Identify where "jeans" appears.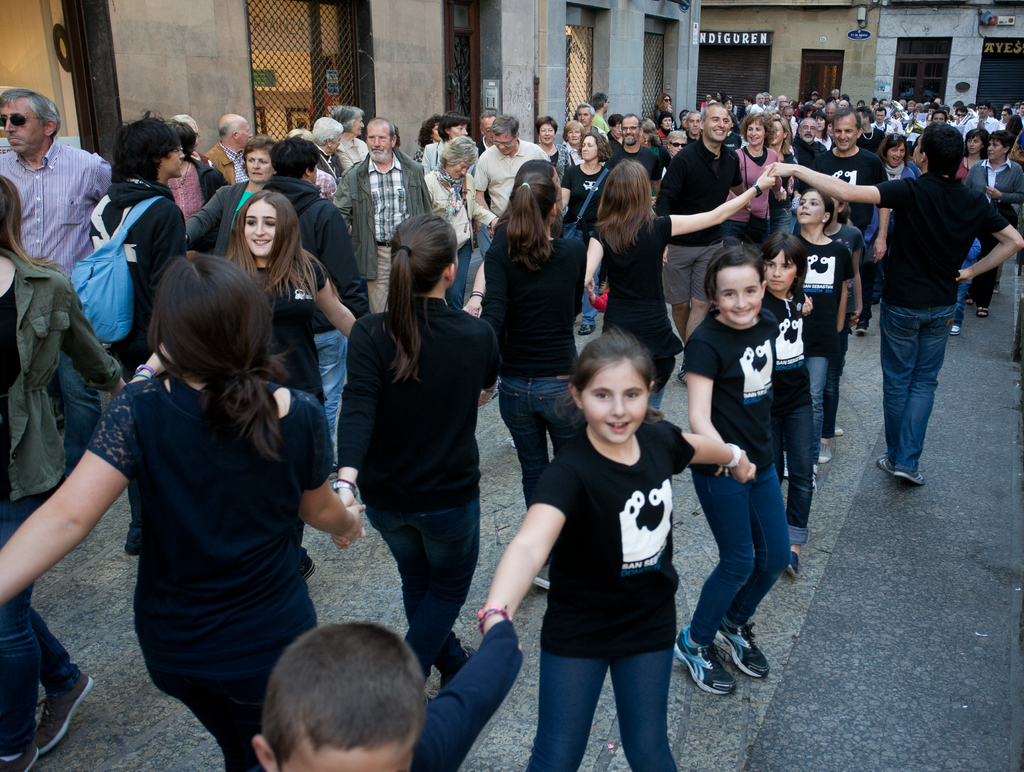
Appears at 477,224,496,267.
